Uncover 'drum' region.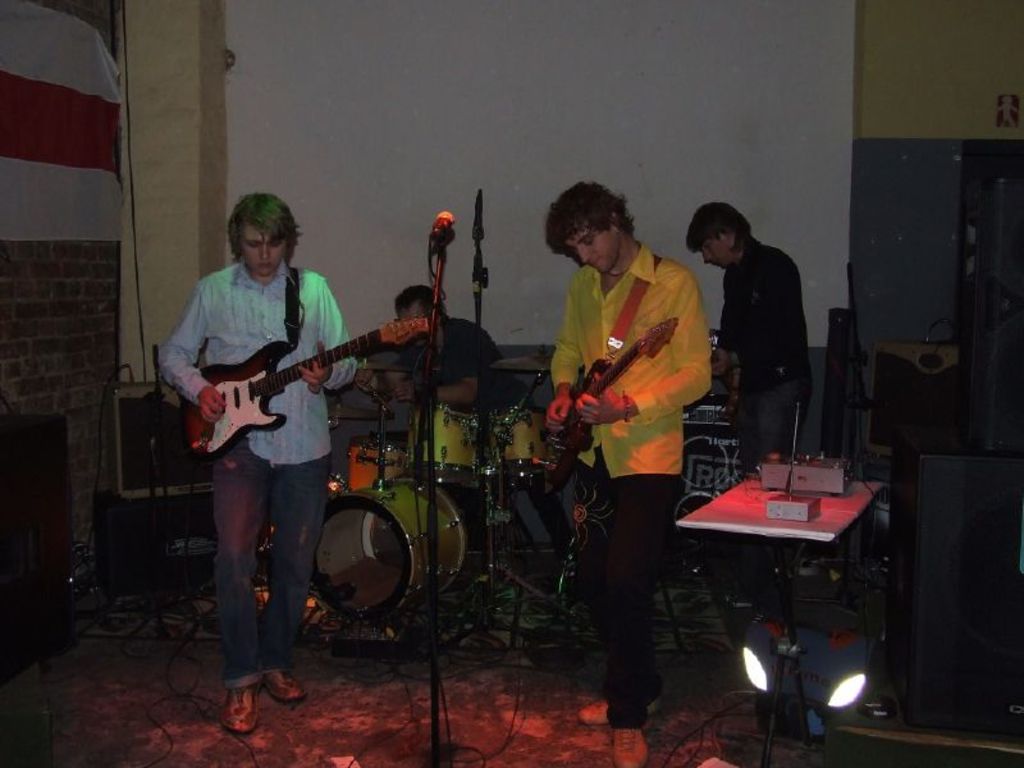
Uncovered: bbox=(287, 448, 460, 622).
